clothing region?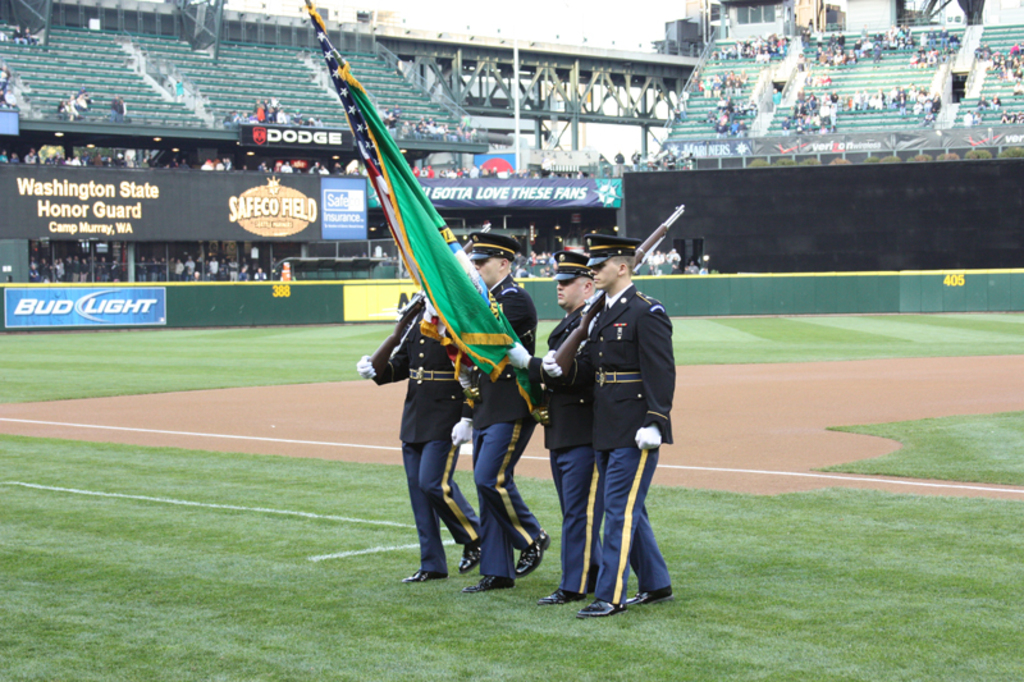
[x1=106, y1=92, x2=128, y2=124]
